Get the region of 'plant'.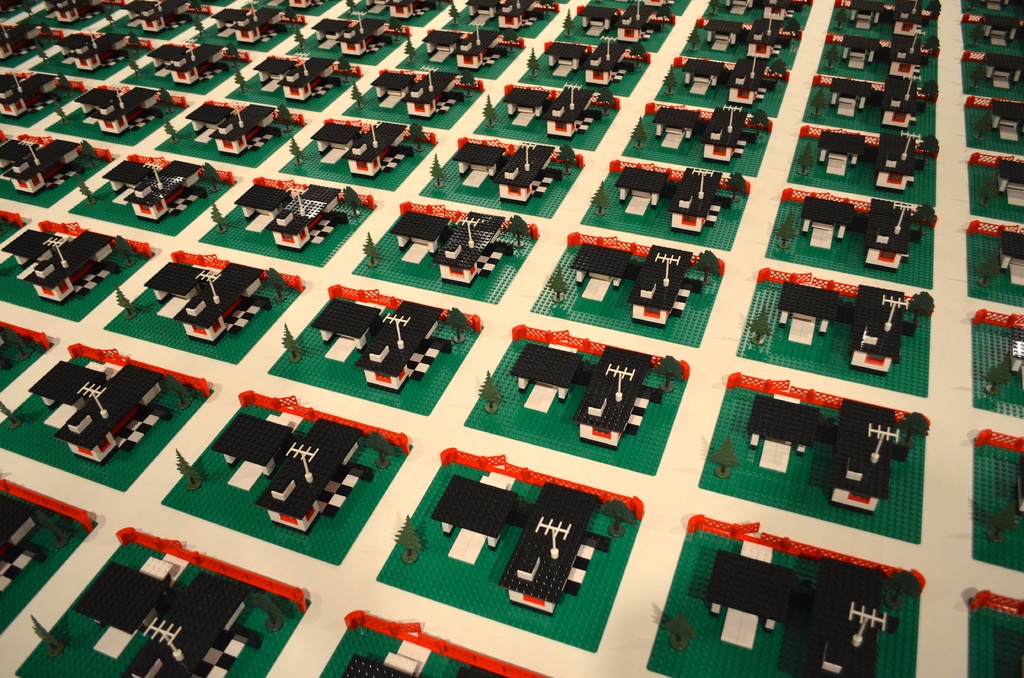
(x1=651, y1=607, x2=701, y2=654).
